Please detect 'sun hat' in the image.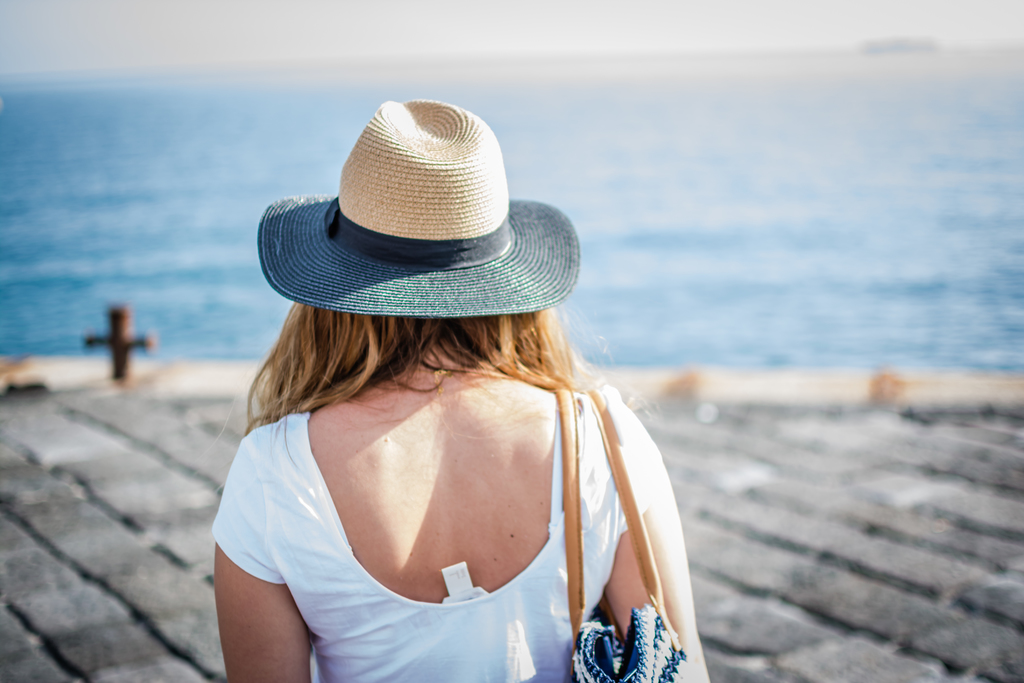
256,96,582,320.
